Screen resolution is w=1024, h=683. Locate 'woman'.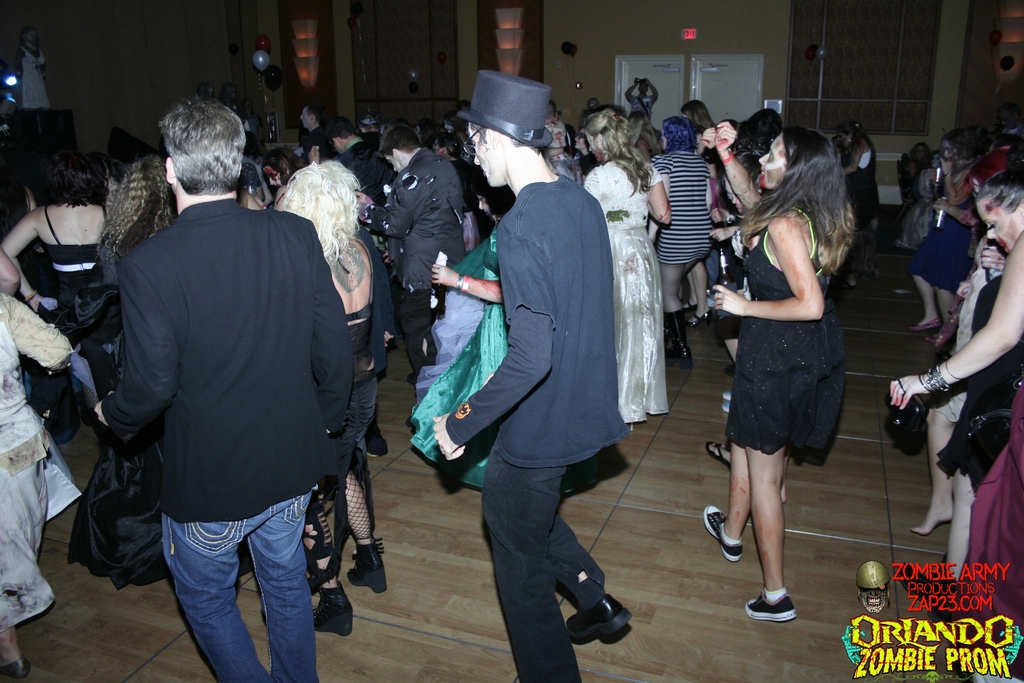
BBox(269, 153, 393, 649).
